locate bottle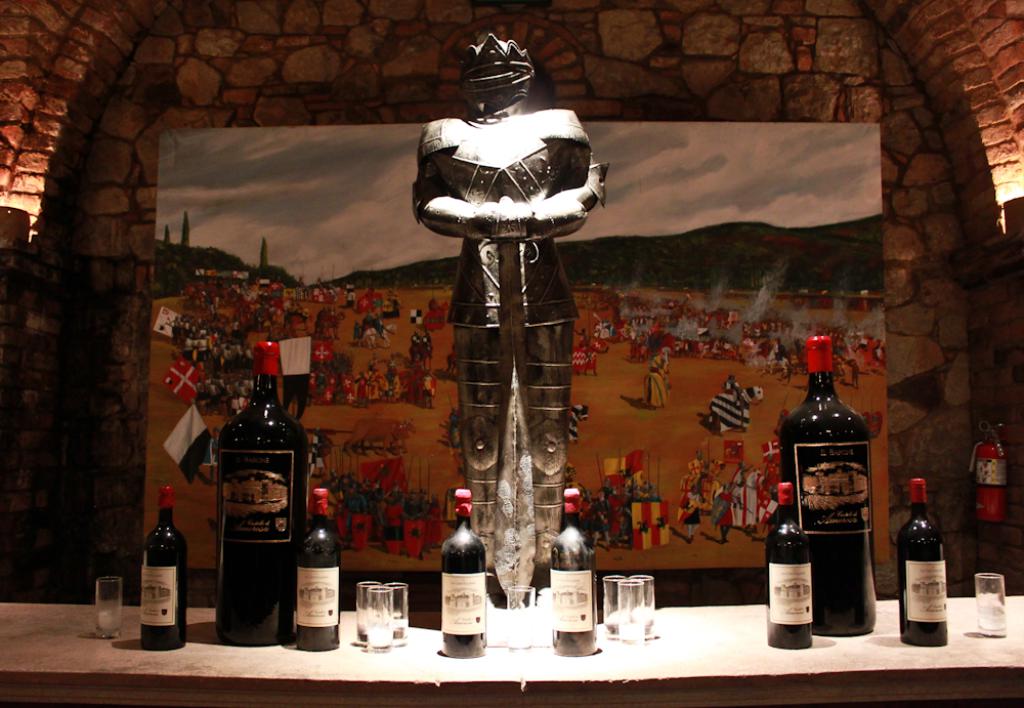
box=[206, 334, 308, 641]
